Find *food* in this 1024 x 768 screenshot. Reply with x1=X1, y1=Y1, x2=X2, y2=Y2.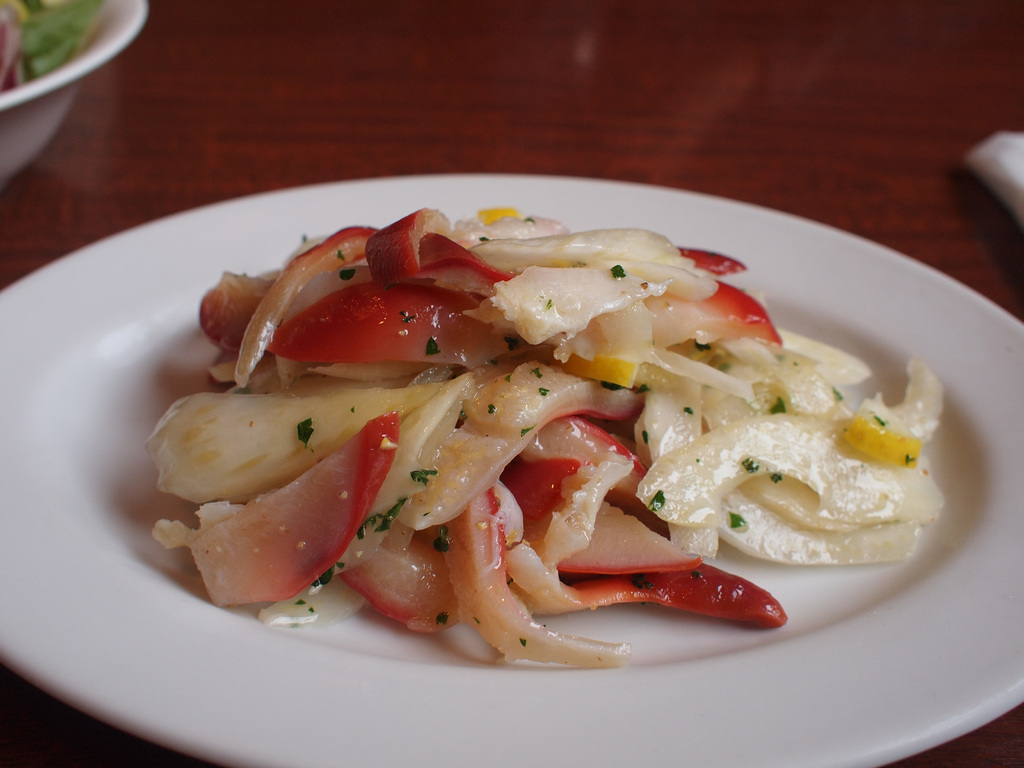
x1=0, y1=0, x2=104, y2=93.
